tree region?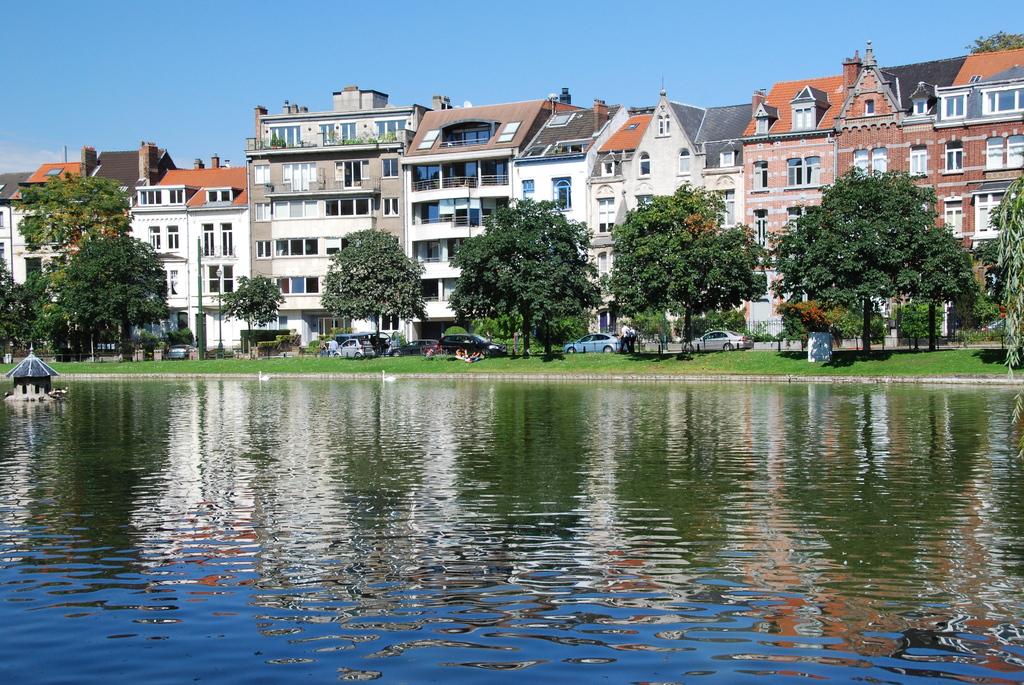
bbox=[0, 256, 20, 358]
